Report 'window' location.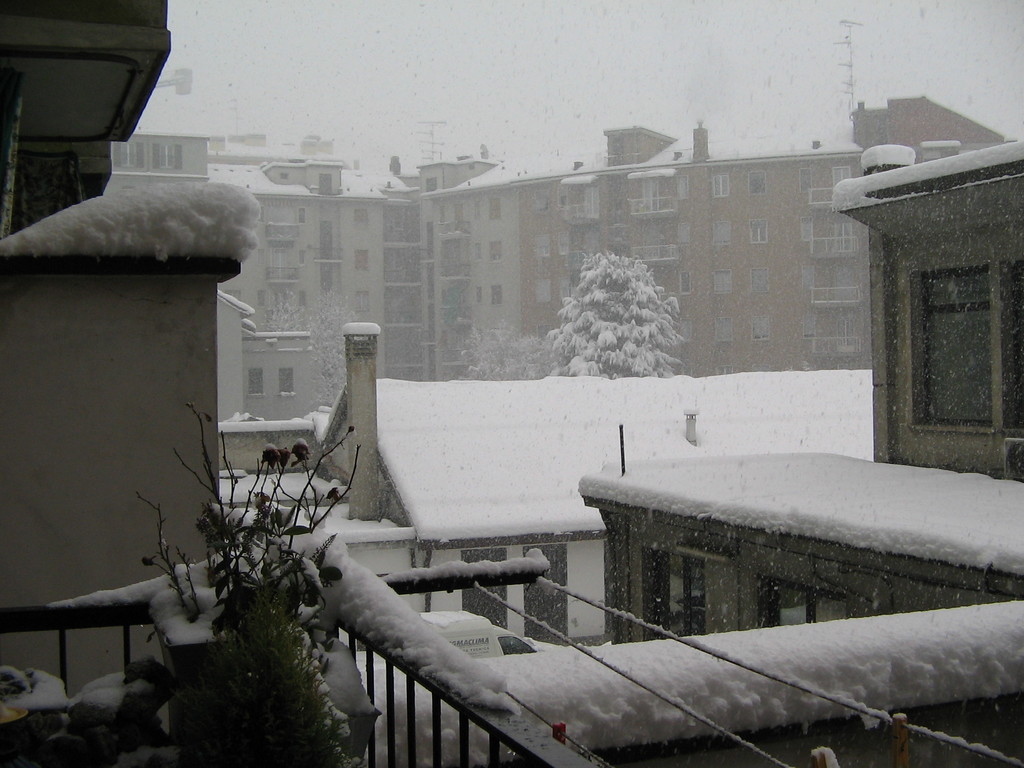
Report: region(753, 218, 769, 246).
